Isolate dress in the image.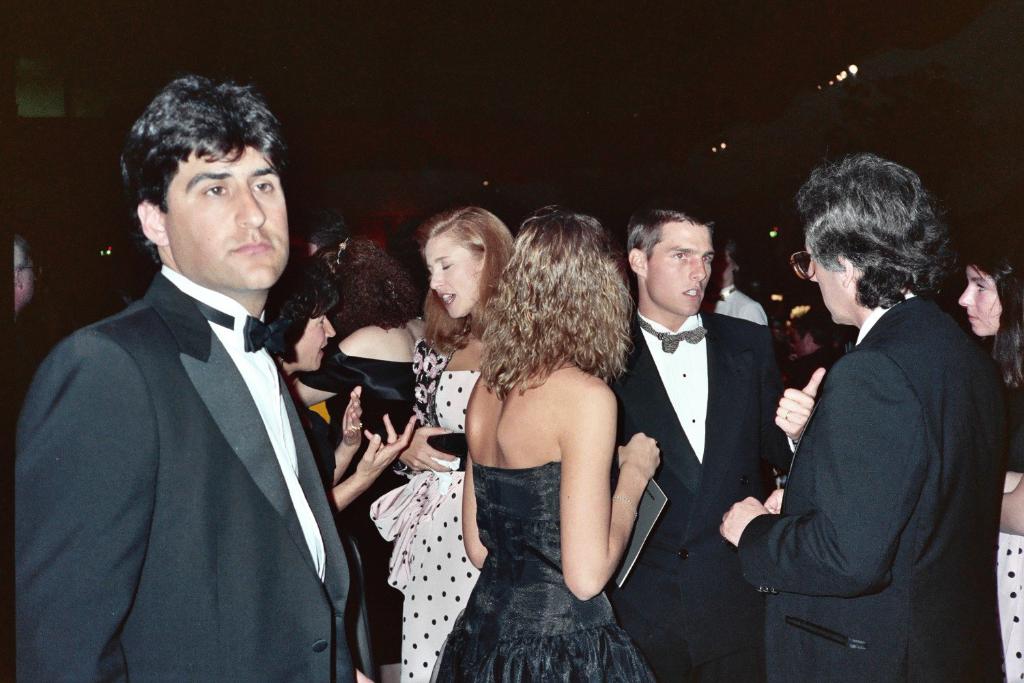
Isolated region: (left=431, top=458, right=656, bottom=682).
